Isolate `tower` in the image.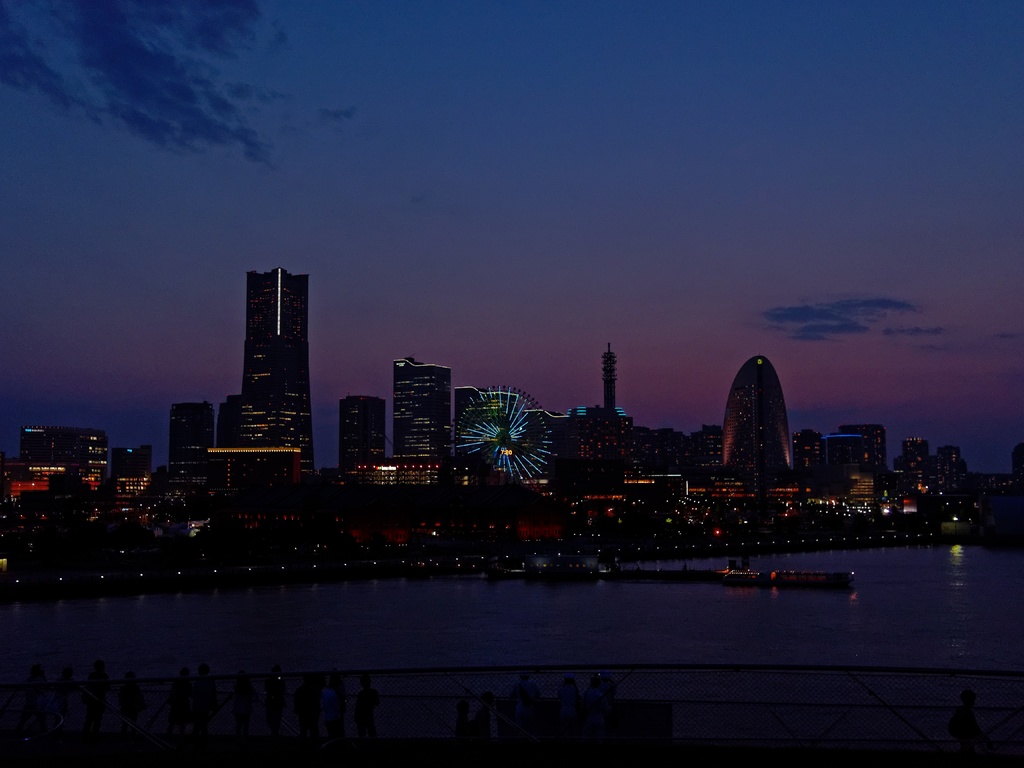
Isolated region: l=721, t=351, r=792, b=477.
